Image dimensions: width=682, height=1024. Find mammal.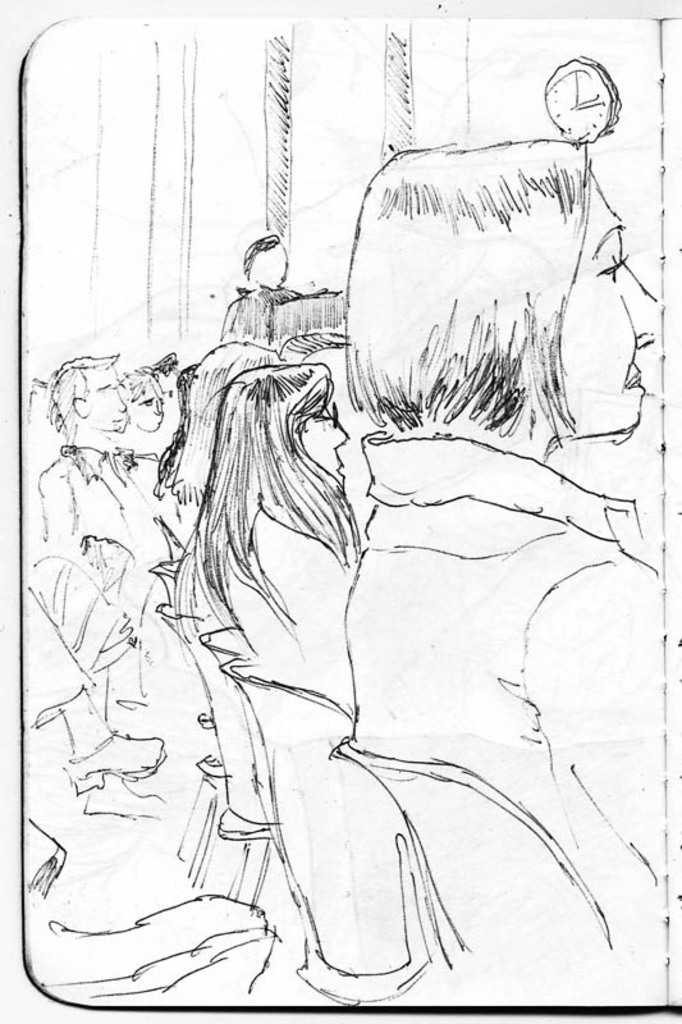
{"left": 106, "top": 361, "right": 166, "bottom": 454}.
